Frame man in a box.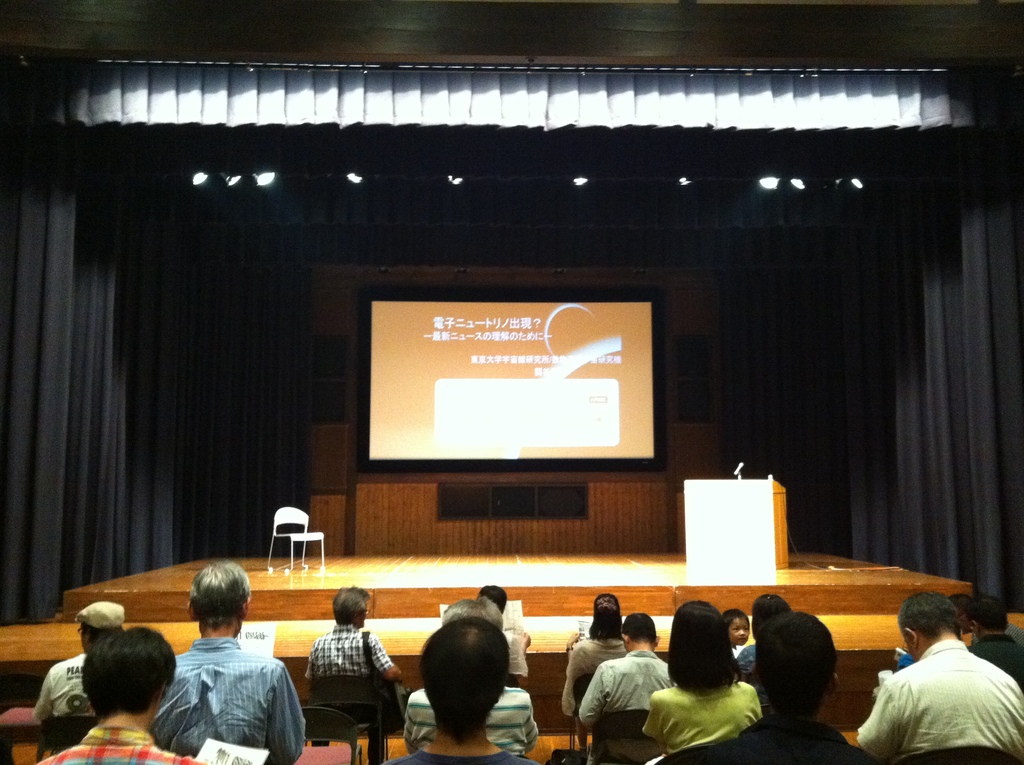
<bbox>32, 601, 120, 723</bbox>.
